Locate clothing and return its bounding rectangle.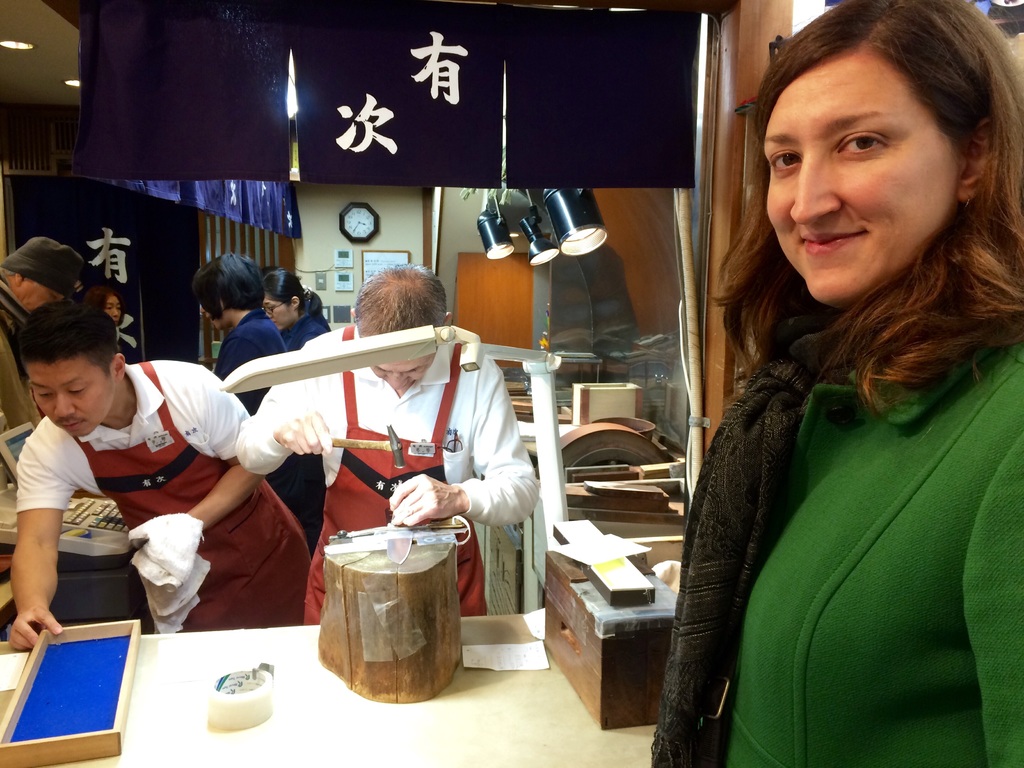
<bbox>0, 270, 41, 428</bbox>.
